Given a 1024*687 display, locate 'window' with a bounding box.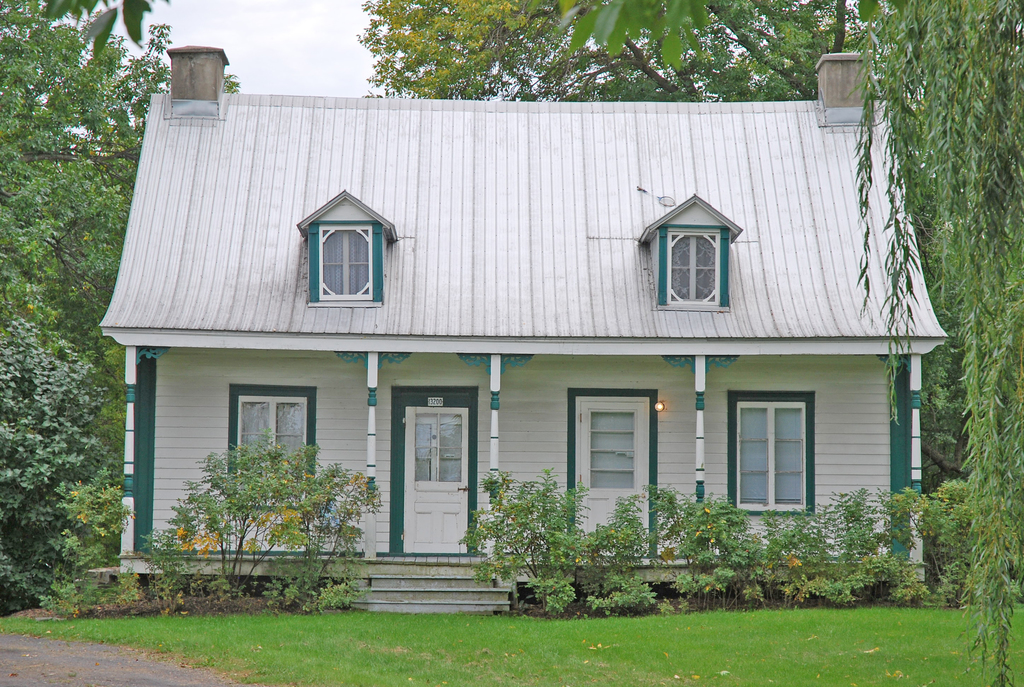
Located: [x1=730, y1=370, x2=819, y2=510].
